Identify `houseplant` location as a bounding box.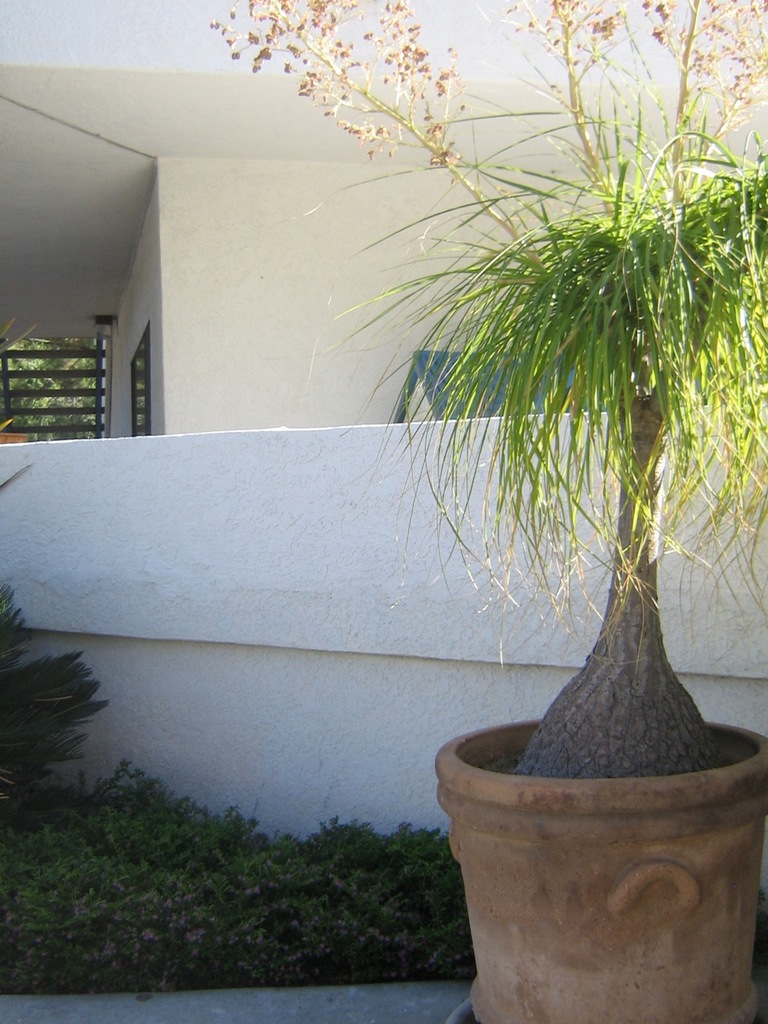
left=178, top=1, right=767, bottom=1023.
